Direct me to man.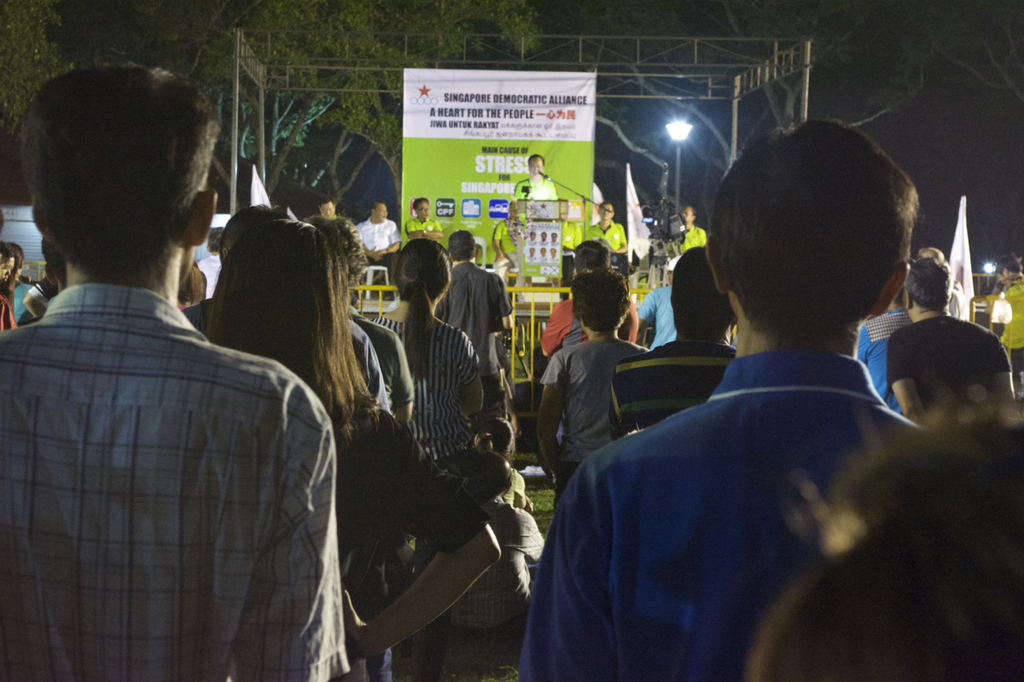
Direction: BBox(514, 155, 559, 220).
